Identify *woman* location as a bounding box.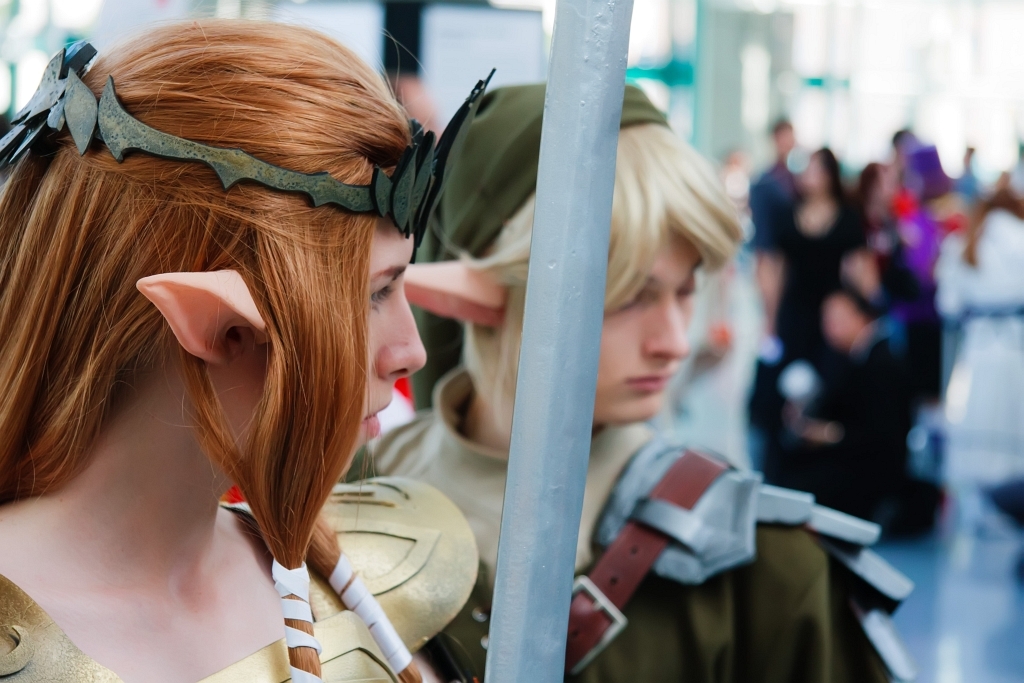
[x1=349, y1=79, x2=905, y2=682].
